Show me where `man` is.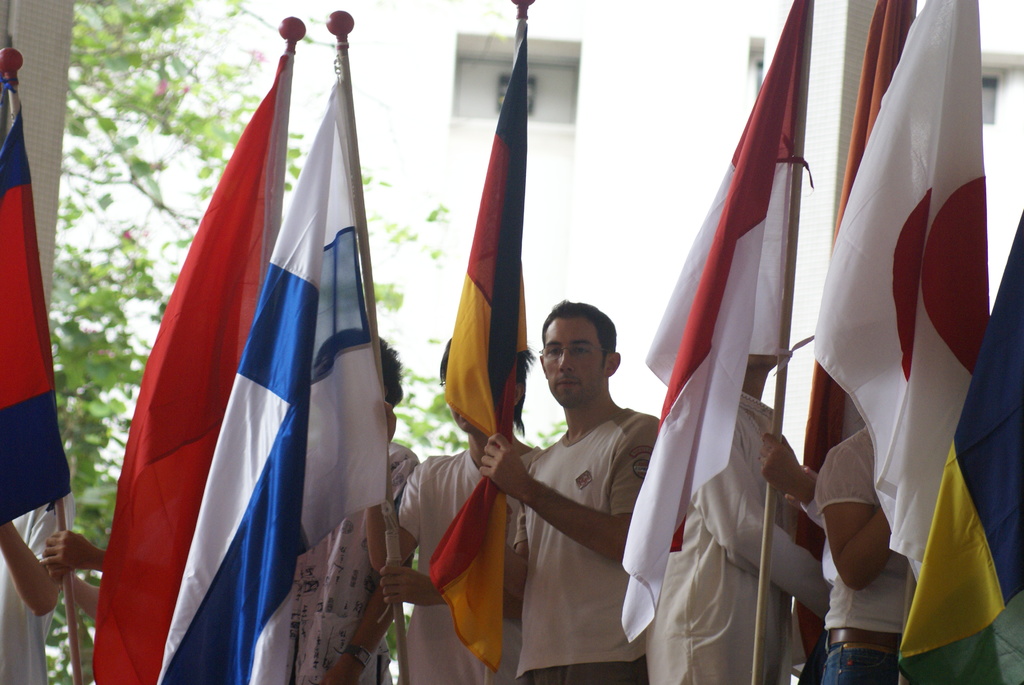
`man` is at left=0, top=477, right=80, bottom=684.
